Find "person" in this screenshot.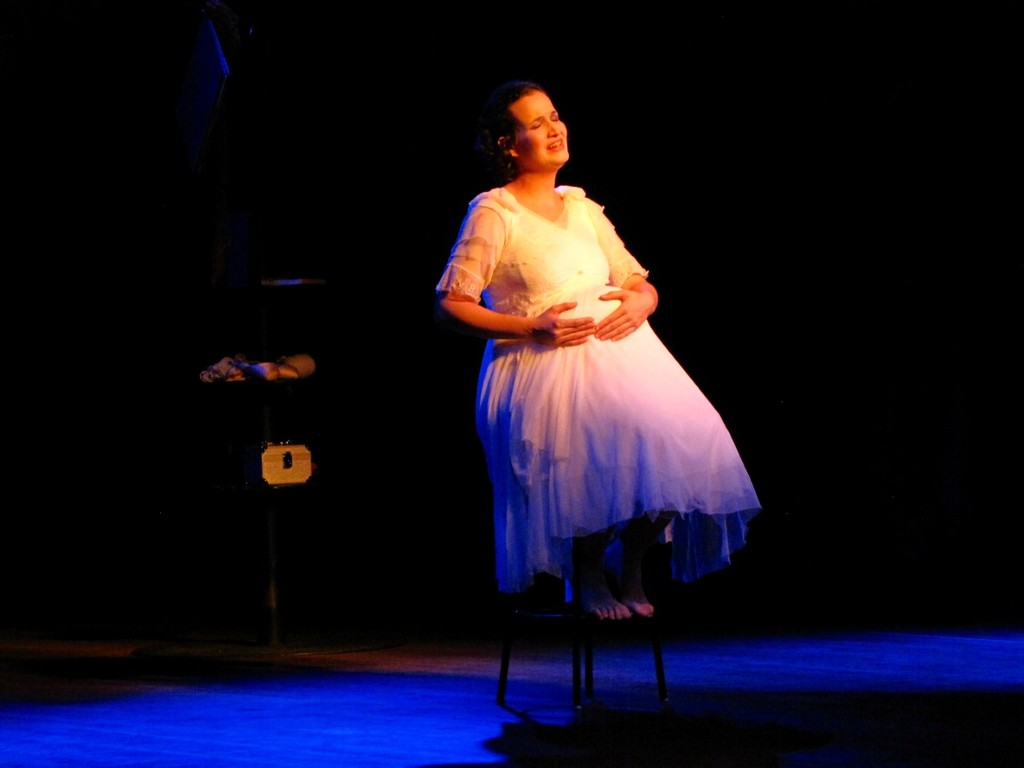
The bounding box for "person" is bbox(439, 97, 746, 690).
